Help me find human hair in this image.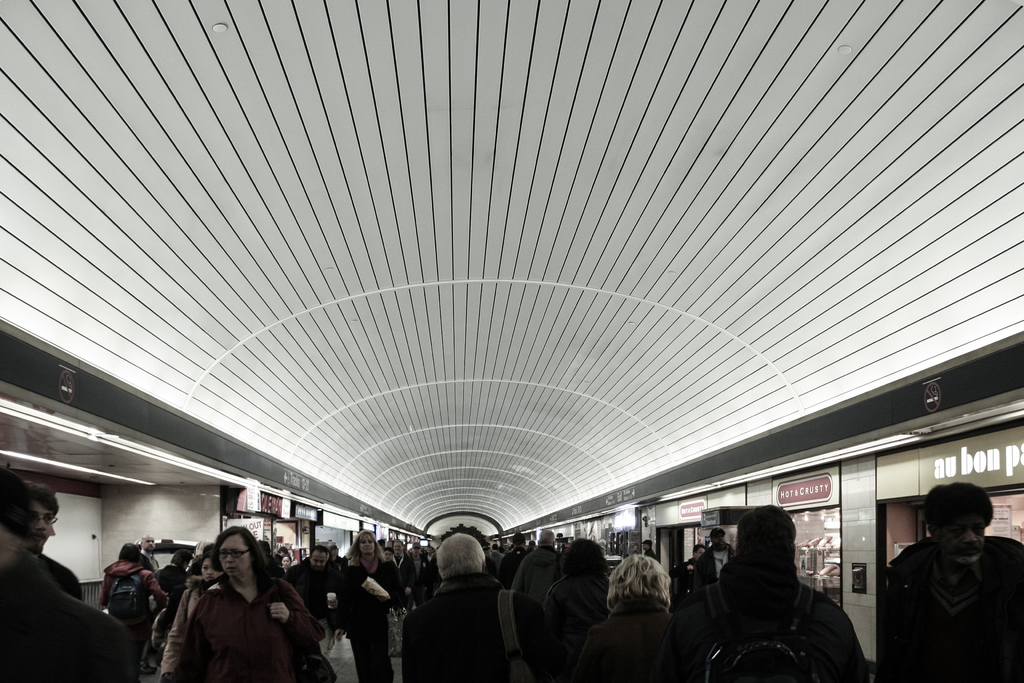
Found it: box(120, 544, 140, 568).
